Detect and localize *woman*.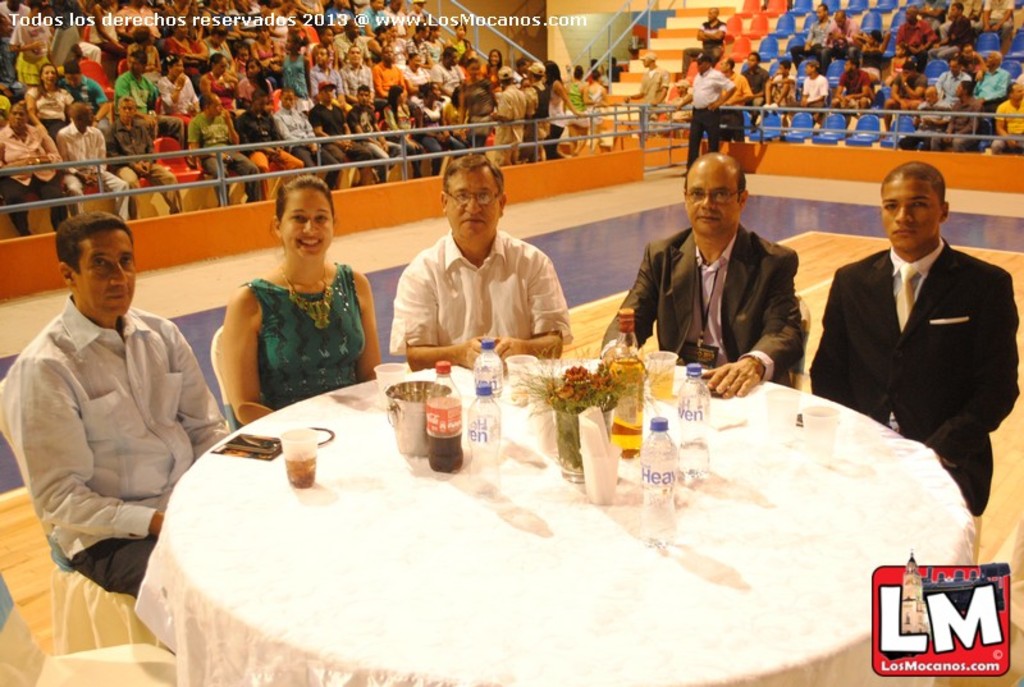
Localized at {"x1": 415, "y1": 82, "x2": 467, "y2": 174}.
